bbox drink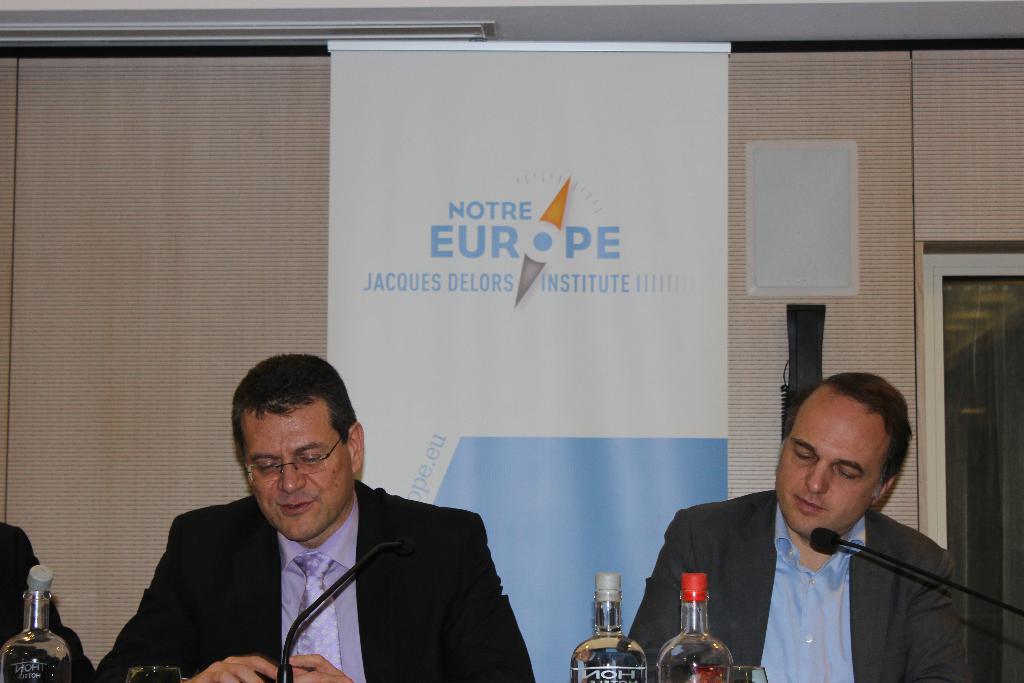
[x1=659, y1=568, x2=735, y2=682]
